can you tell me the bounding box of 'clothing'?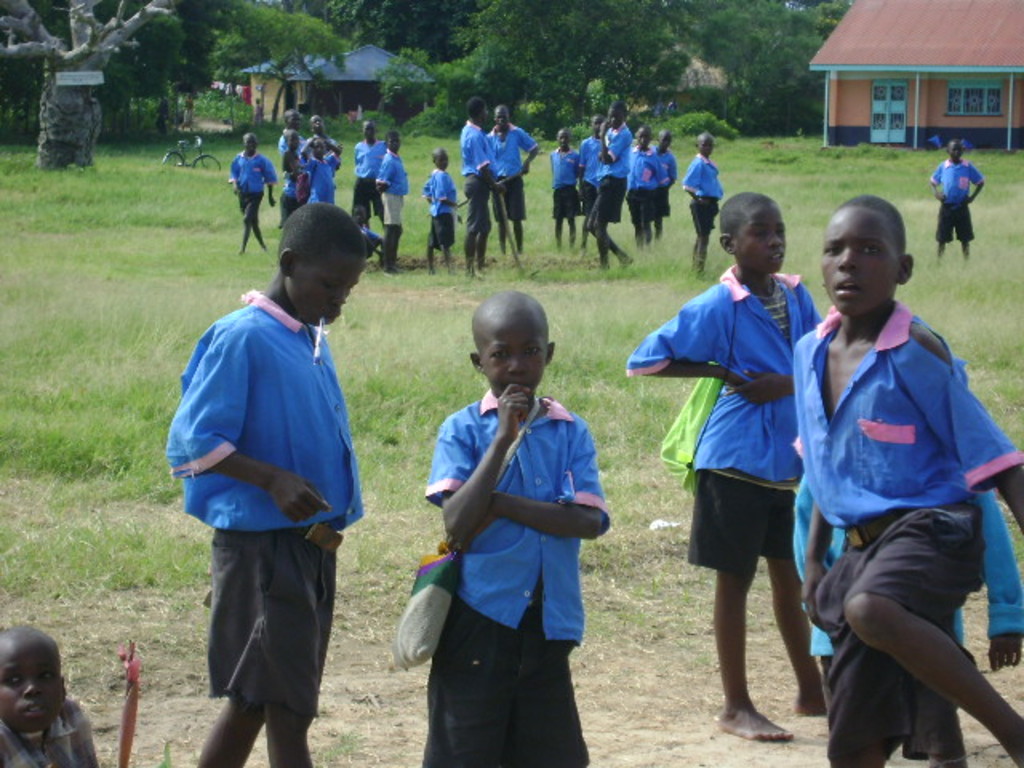
region(434, 389, 608, 766).
